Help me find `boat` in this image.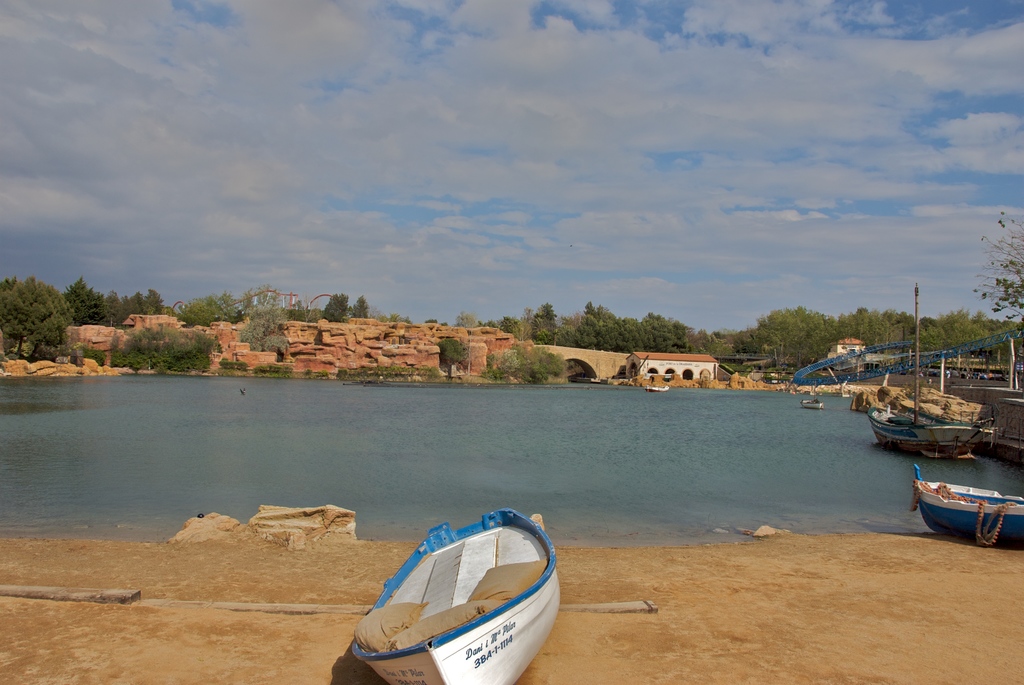
Found it: bbox(870, 285, 995, 466).
